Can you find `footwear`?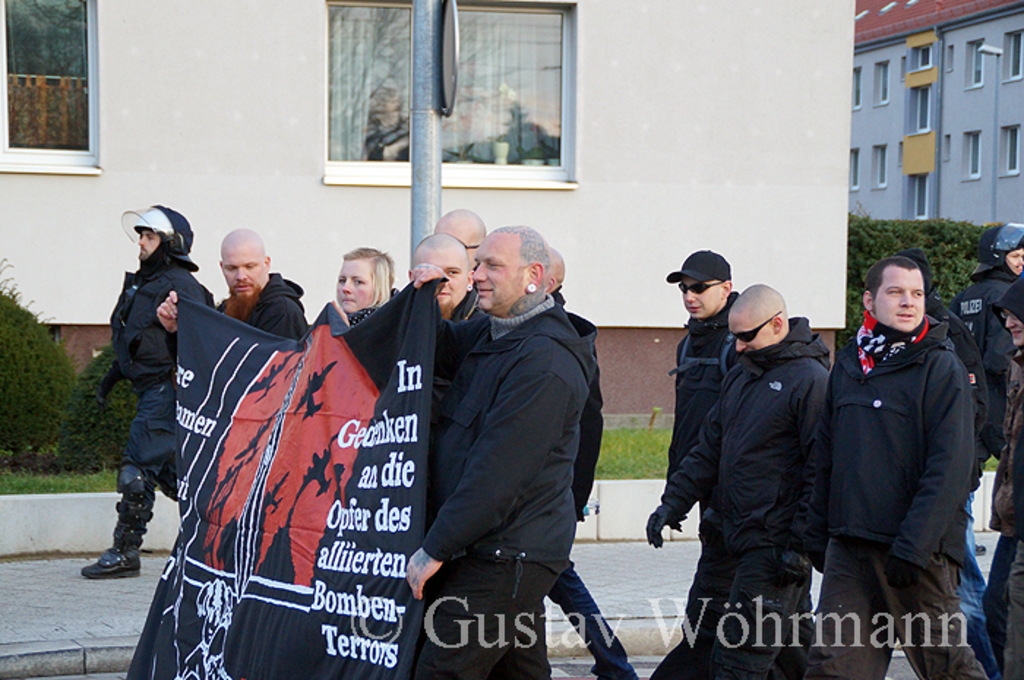
Yes, bounding box: 88 540 140 583.
